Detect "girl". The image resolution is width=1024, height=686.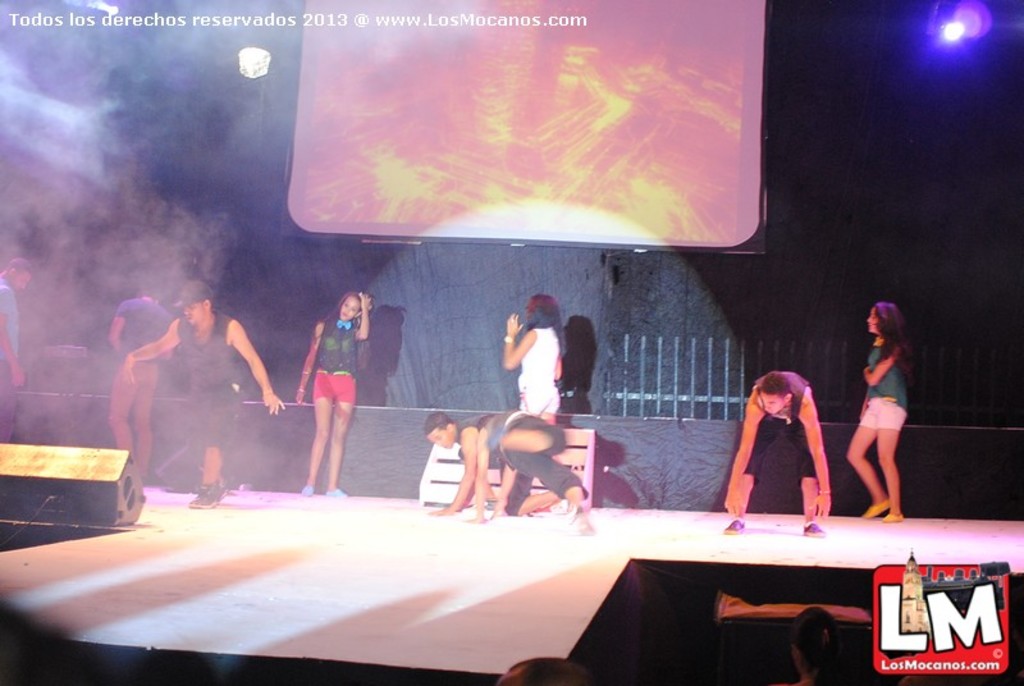
locate(293, 291, 374, 498).
